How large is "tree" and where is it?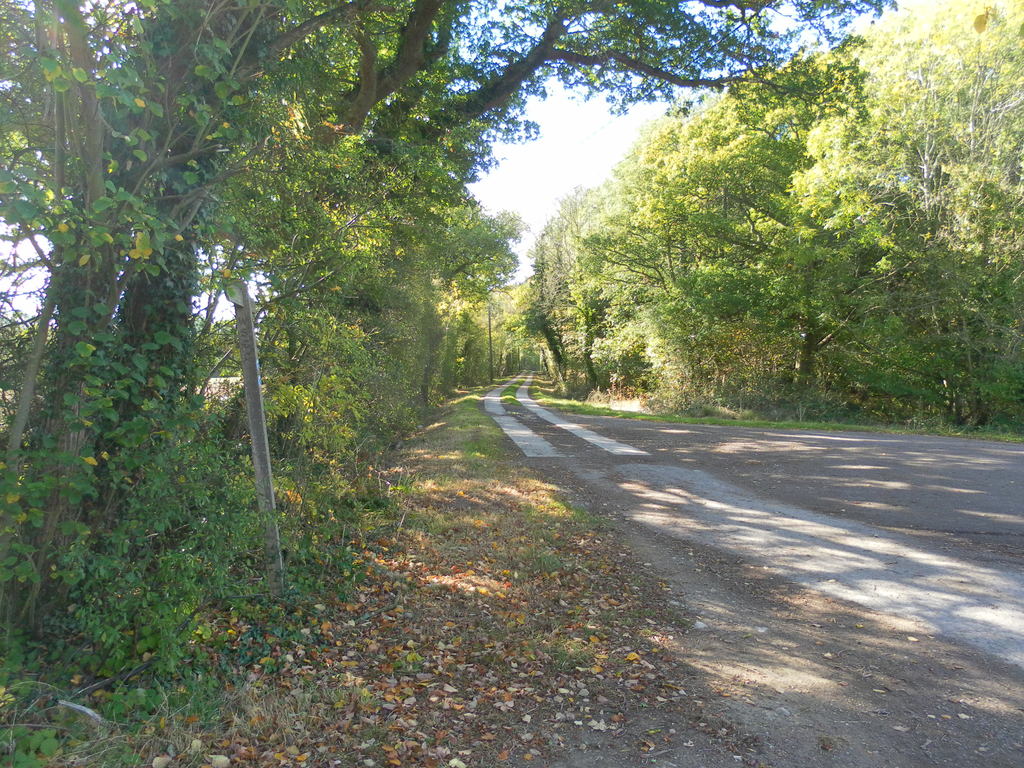
Bounding box: <bbox>906, 0, 1023, 442</bbox>.
